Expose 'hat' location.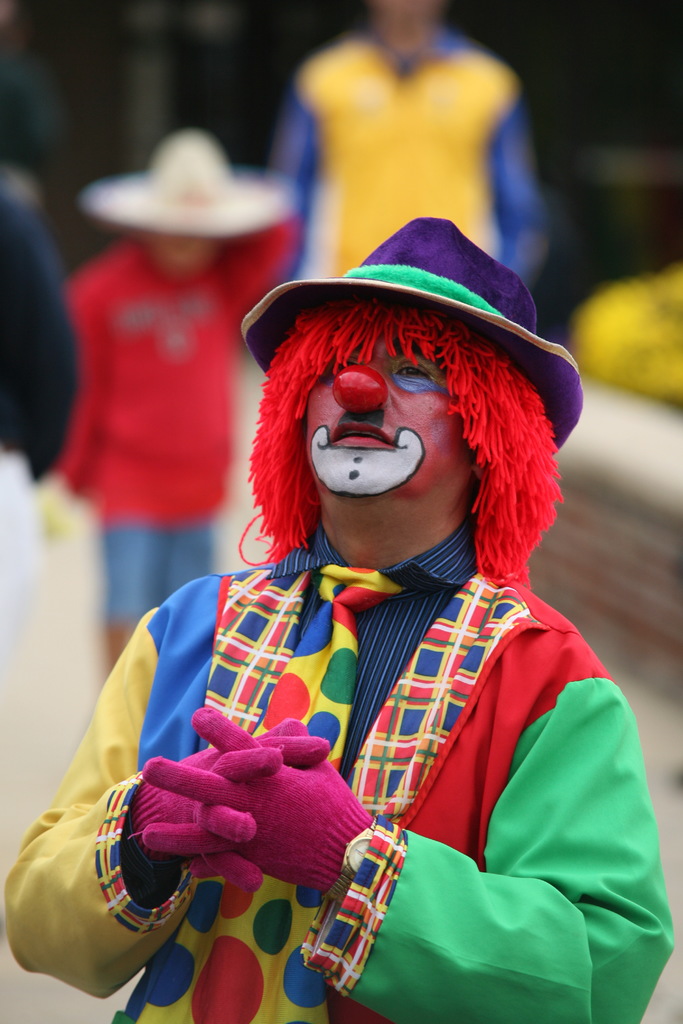
Exposed at [238, 216, 588, 455].
